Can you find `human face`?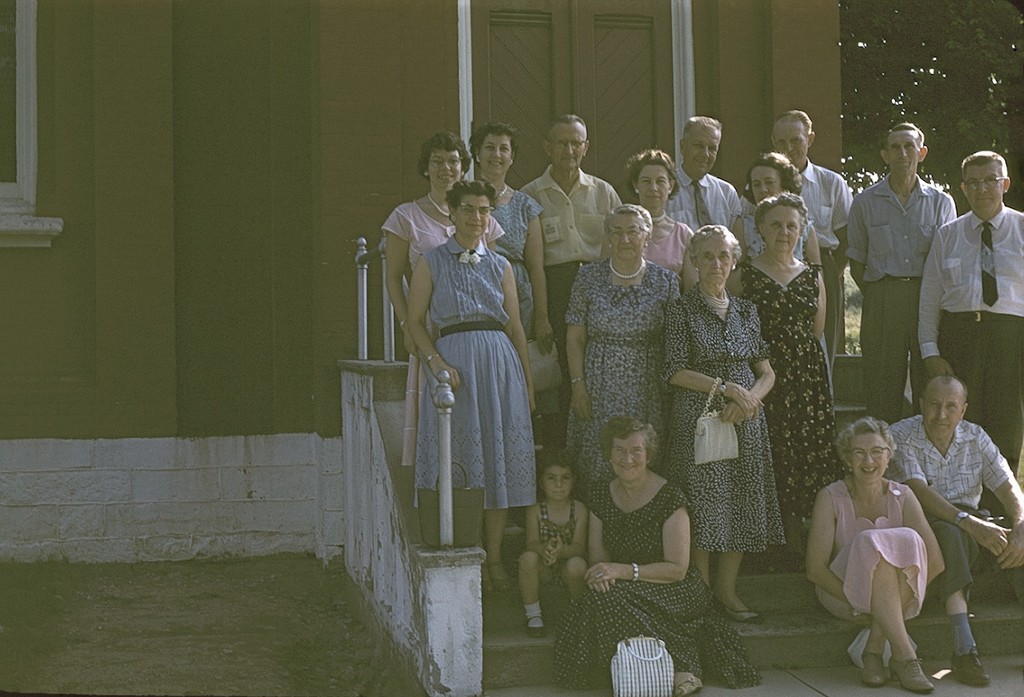
Yes, bounding box: [left=693, top=234, right=732, bottom=284].
